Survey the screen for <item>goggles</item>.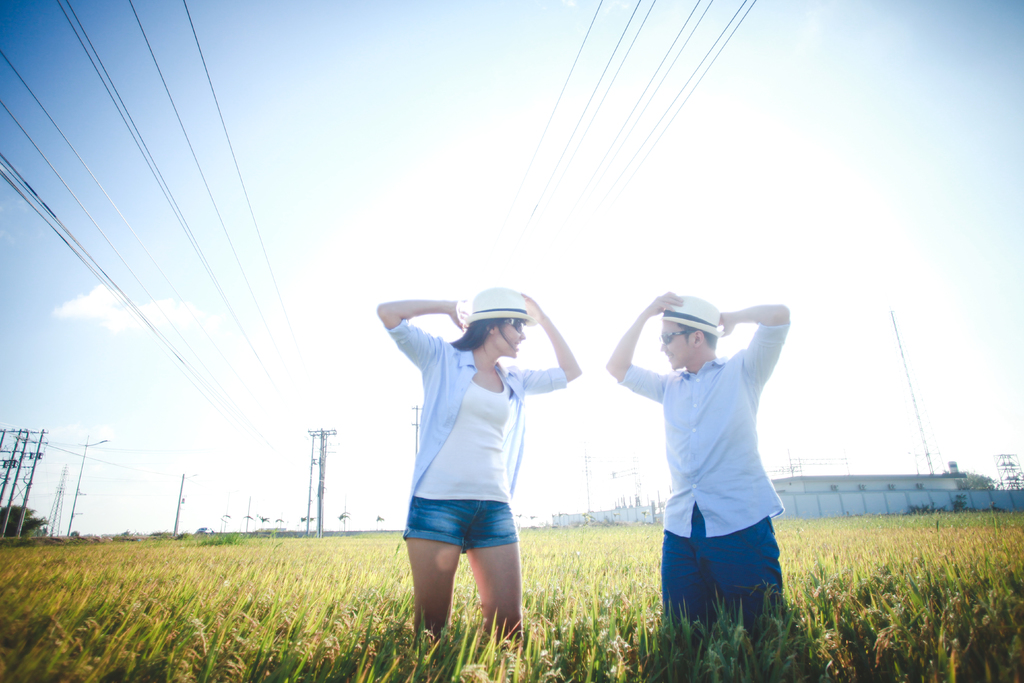
Survey found: (658, 327, 687, 347).
